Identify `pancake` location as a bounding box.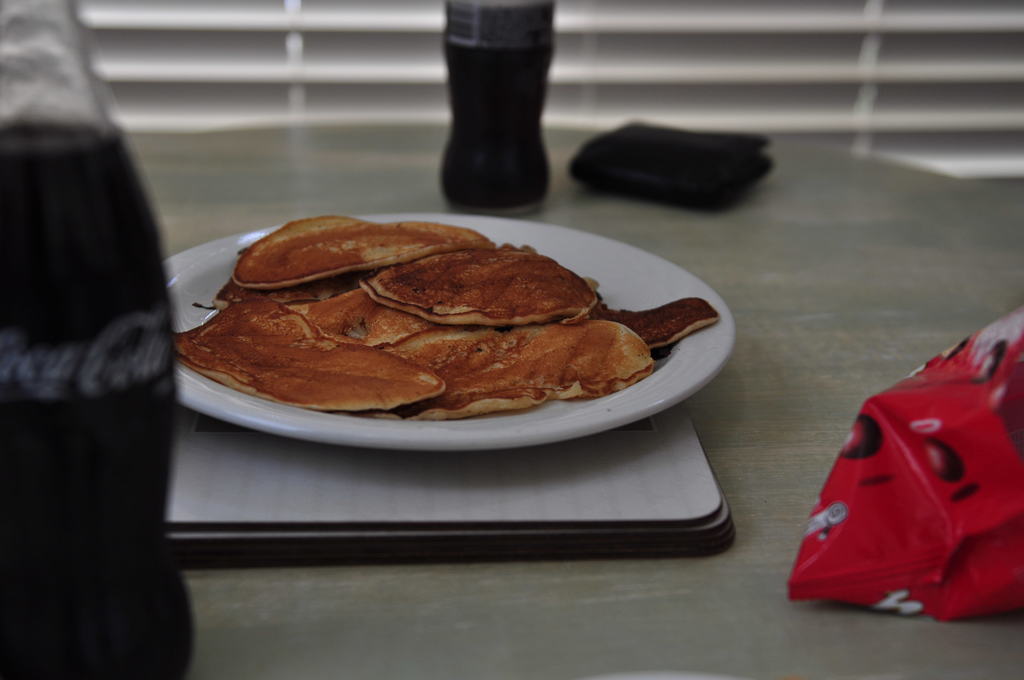
(x1=230, y1=213, x2=490, y2=289).
